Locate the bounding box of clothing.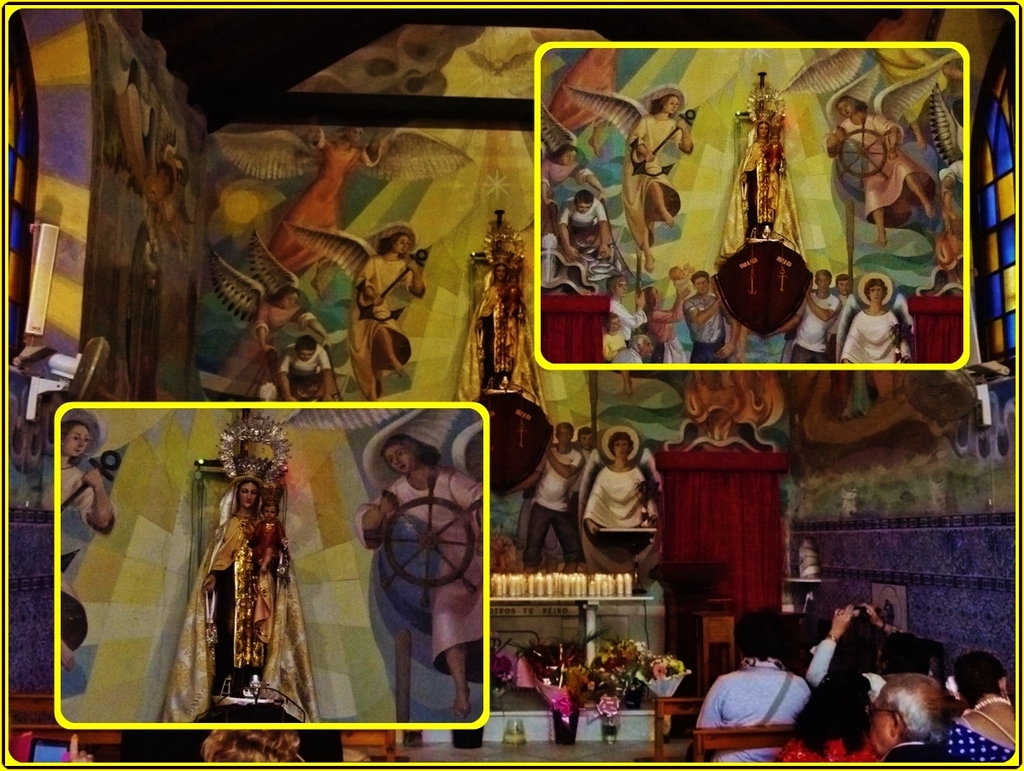
Bounding box: 830 114 942 231.
